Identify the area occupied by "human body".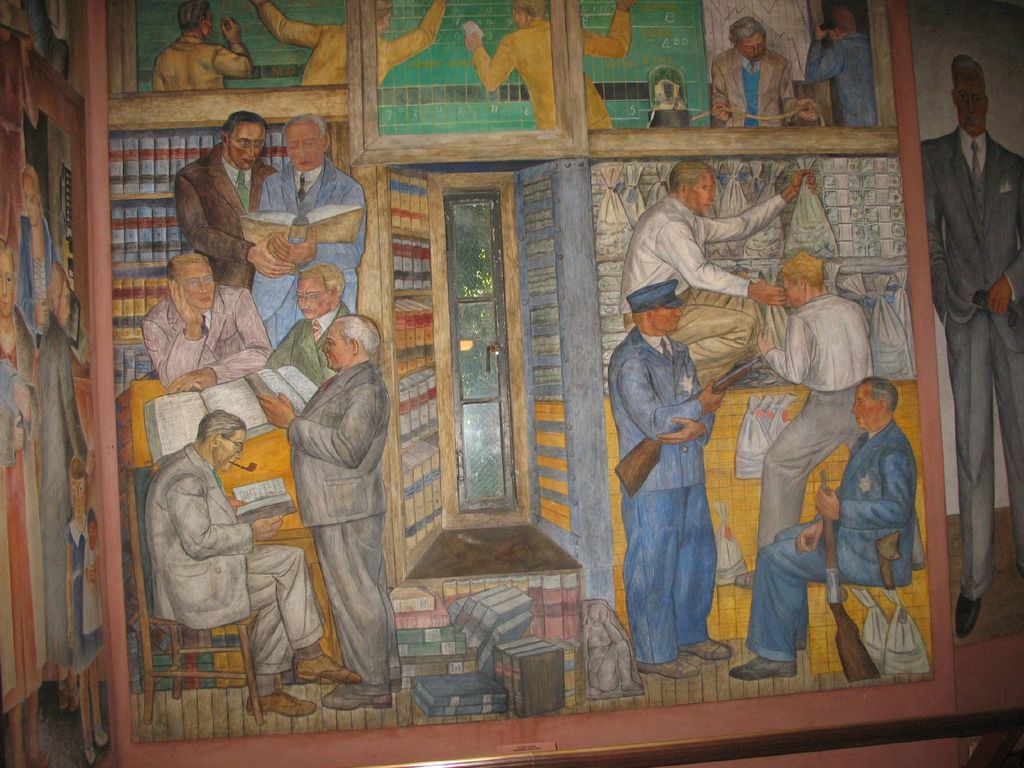
Area: (left=618, top=158, right=820, bottom=375).
